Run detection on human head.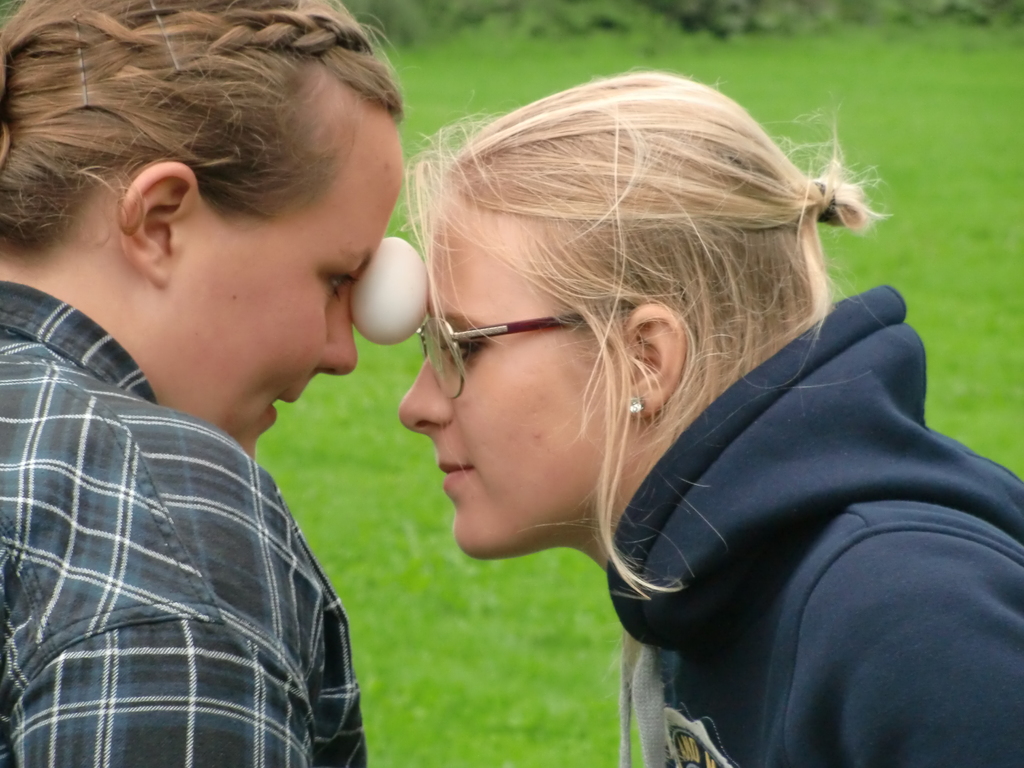
Result: l=397, t=70, r=834, b=559.
